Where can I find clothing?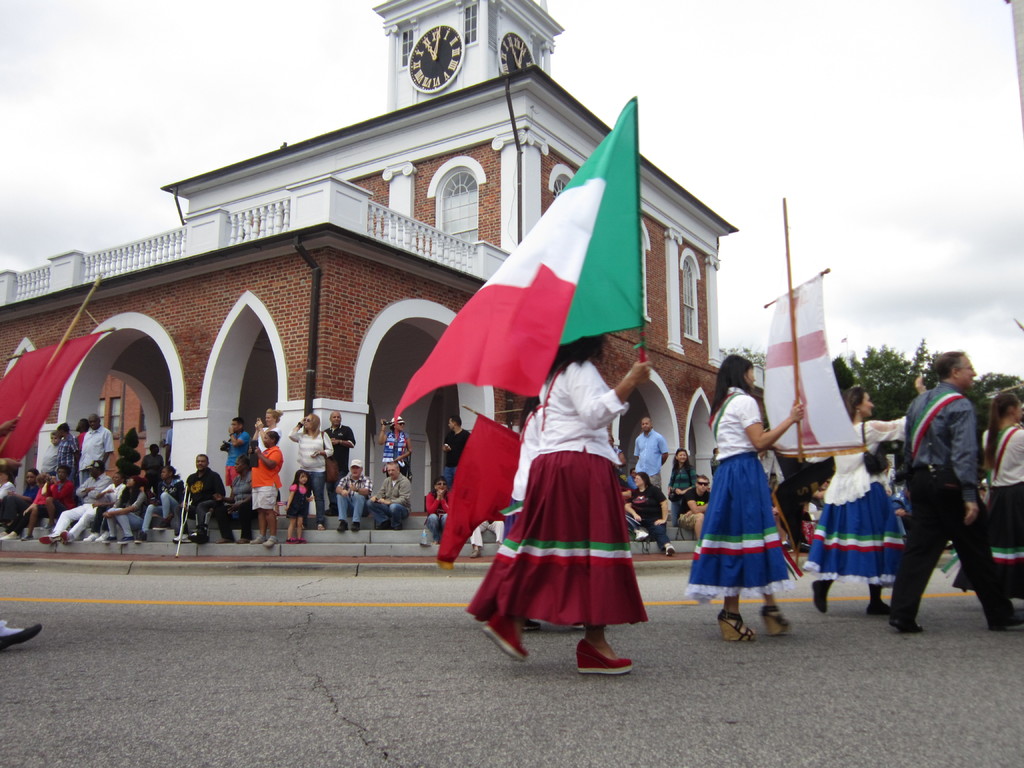
You can find it at [337,468,373,526].
